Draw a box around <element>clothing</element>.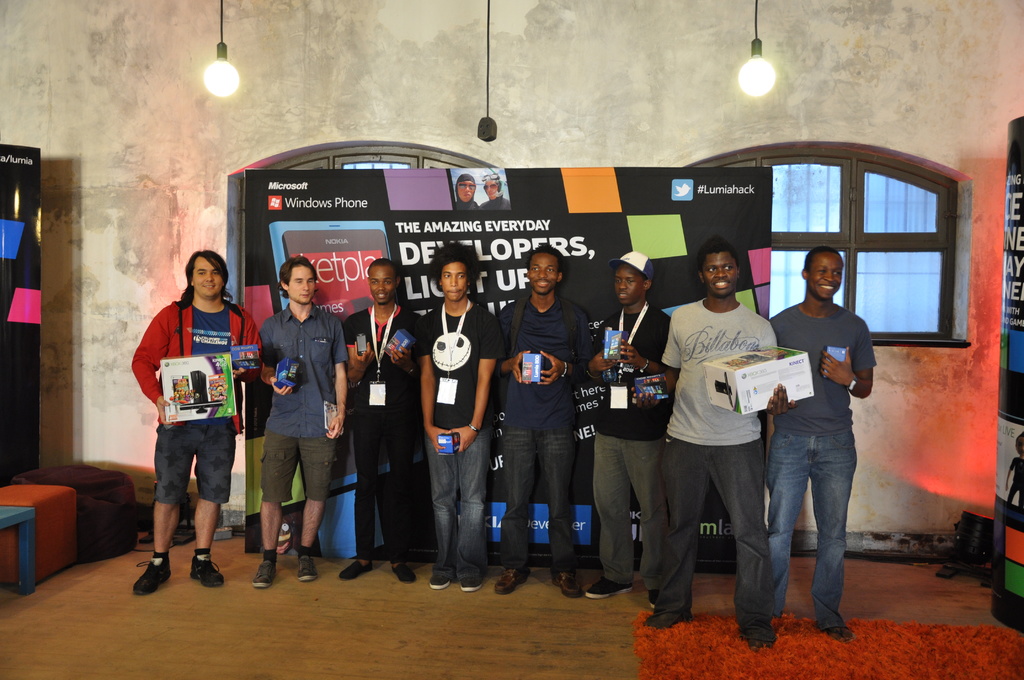
box=[660, 300, 780, 628].
